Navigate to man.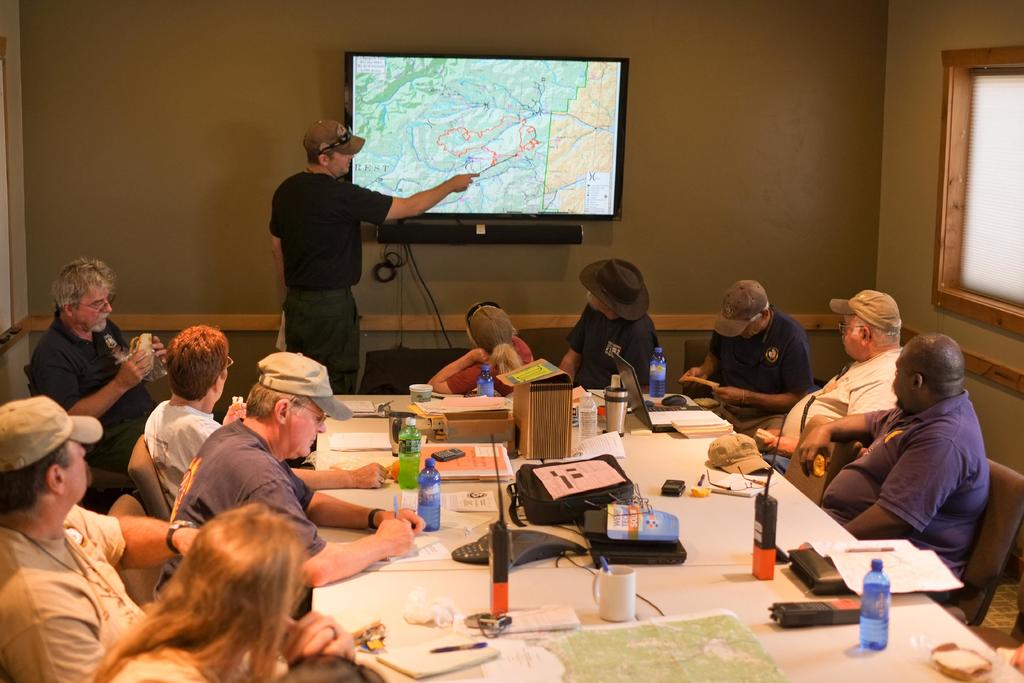
Navigation target: x1=753 y1=288 x2=903 y2=474.
